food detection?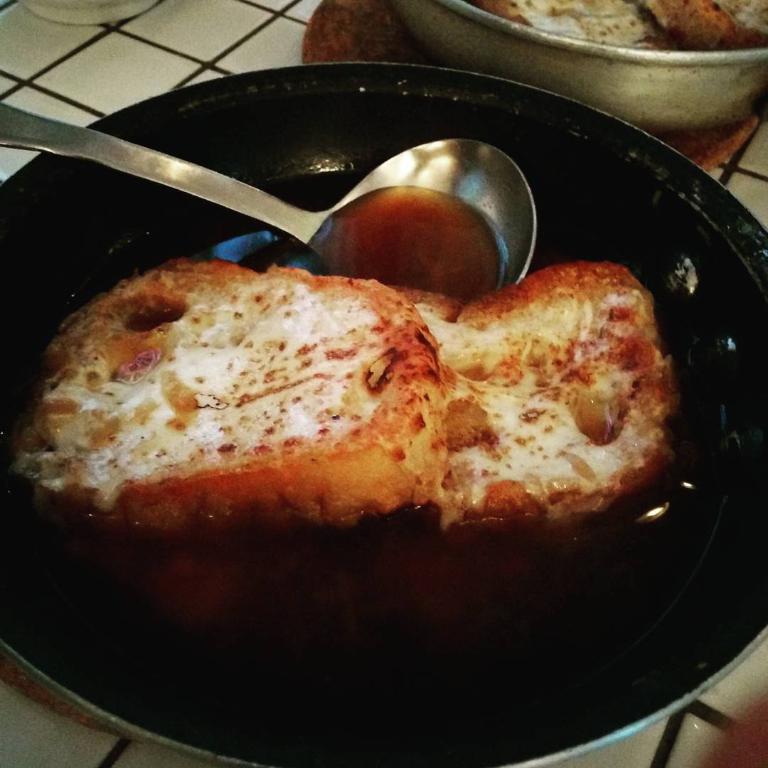
5,257,451,533
